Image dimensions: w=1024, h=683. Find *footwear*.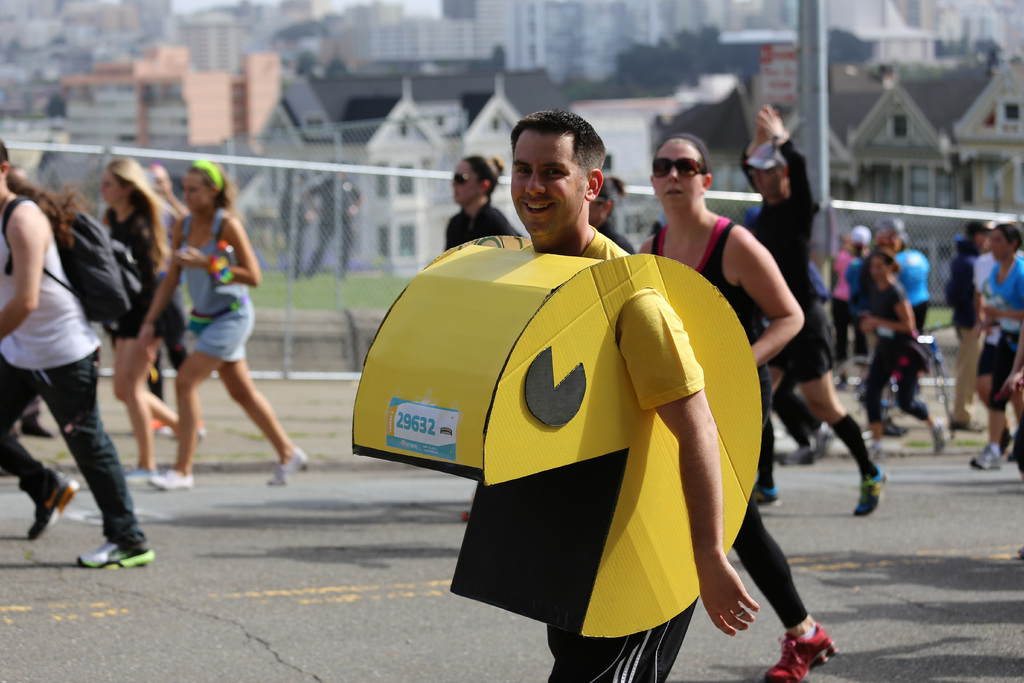
region(851, 457, 889, 514).
